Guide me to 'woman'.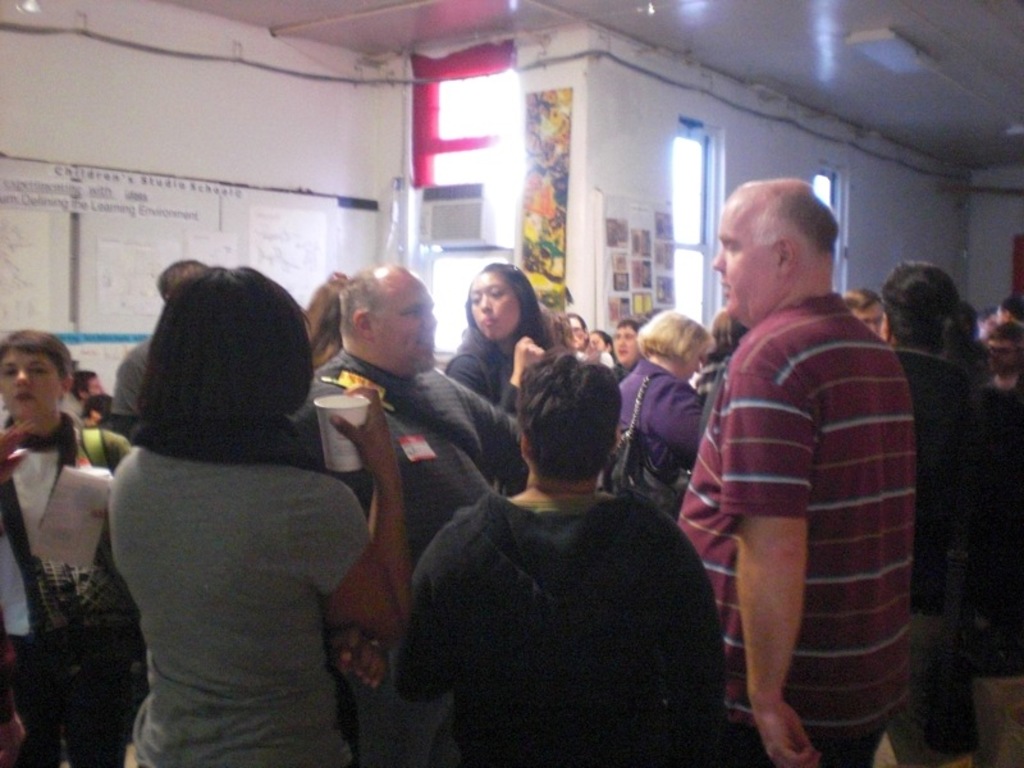
Guidance: [x1=72, y1=241, x2=387, y2=767].
